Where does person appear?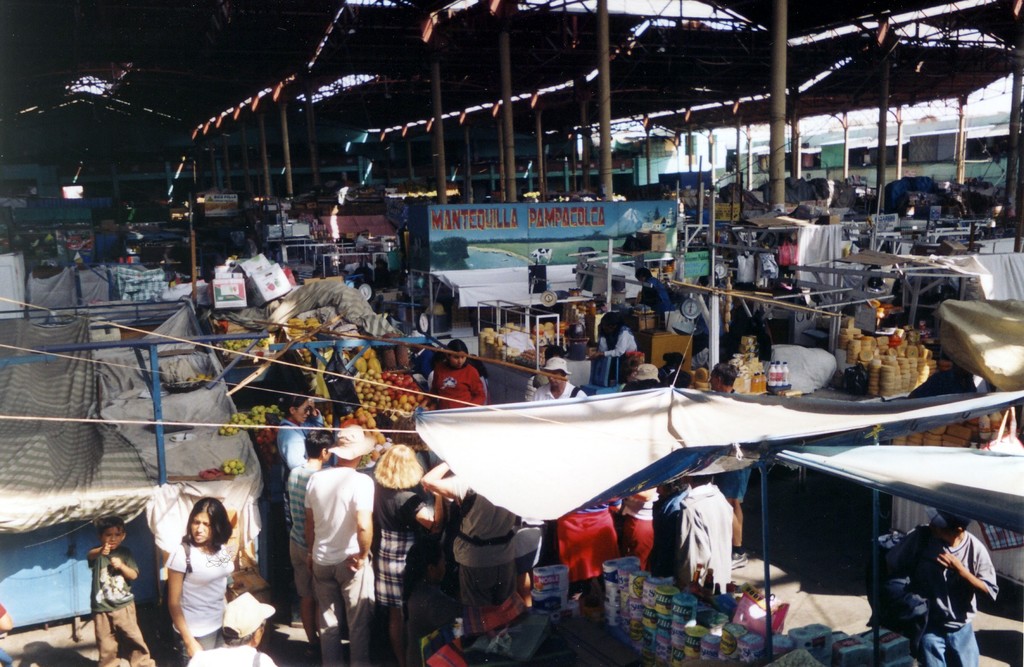
Appears at 583,313,637,358.
